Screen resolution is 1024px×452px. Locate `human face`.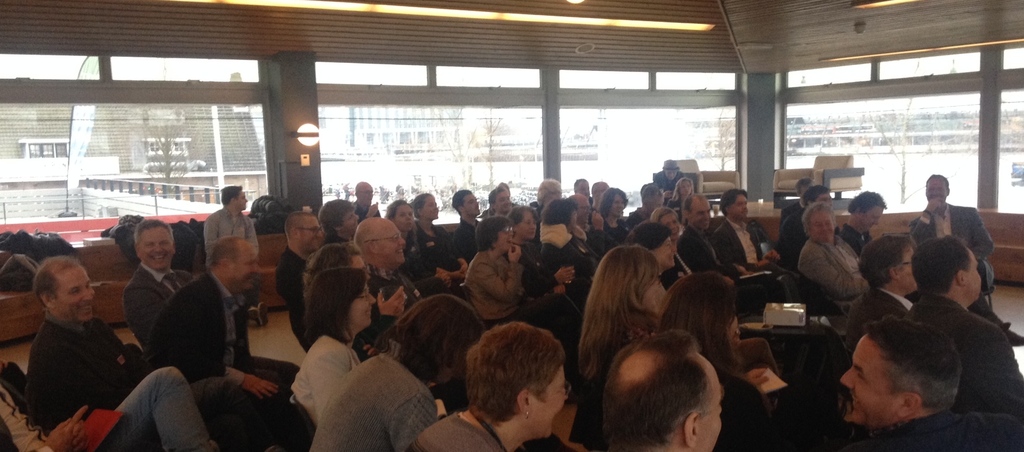
<bbox>140, 223, 177, 270</bbox>.
